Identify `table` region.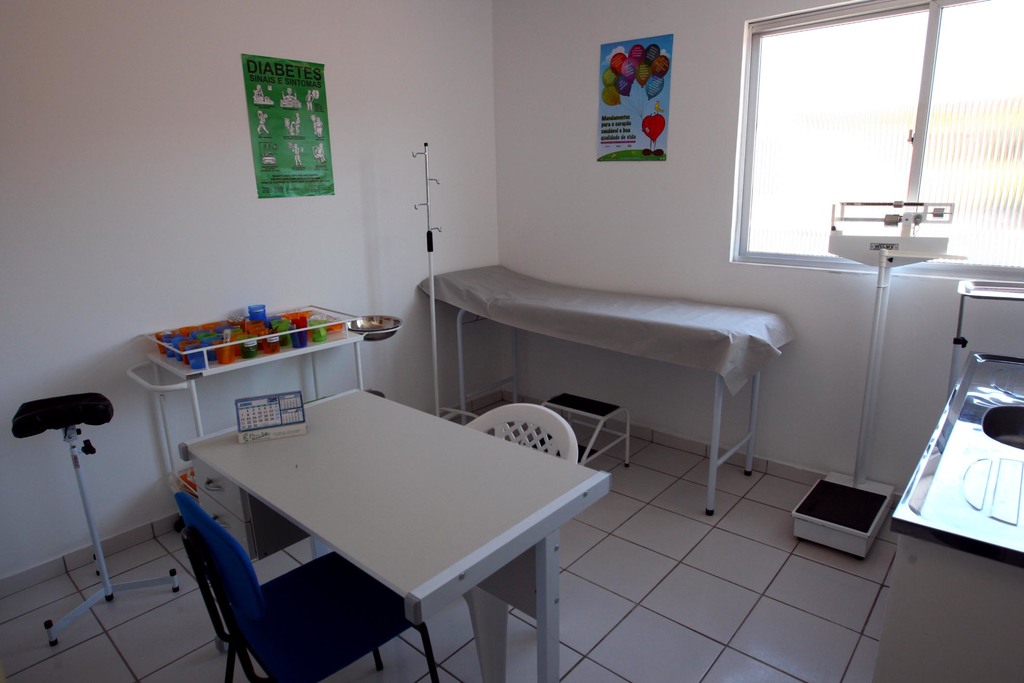
Region: select_region(129, 304, 372, 543).
